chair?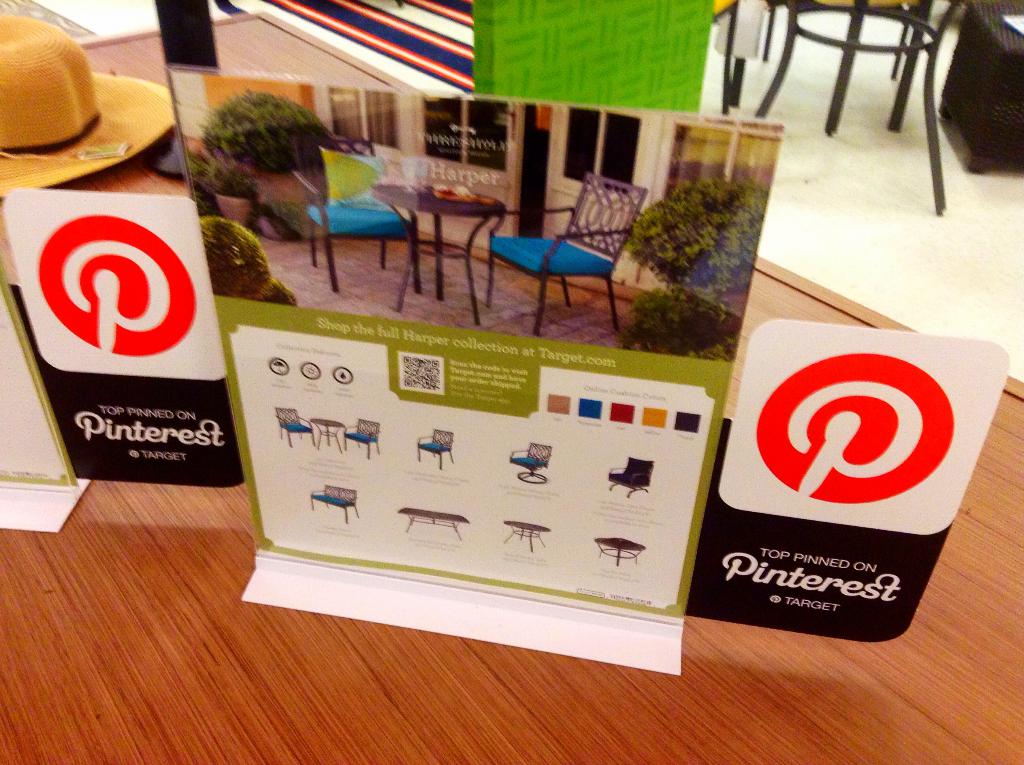
box=[276, 408, 315, 448]
